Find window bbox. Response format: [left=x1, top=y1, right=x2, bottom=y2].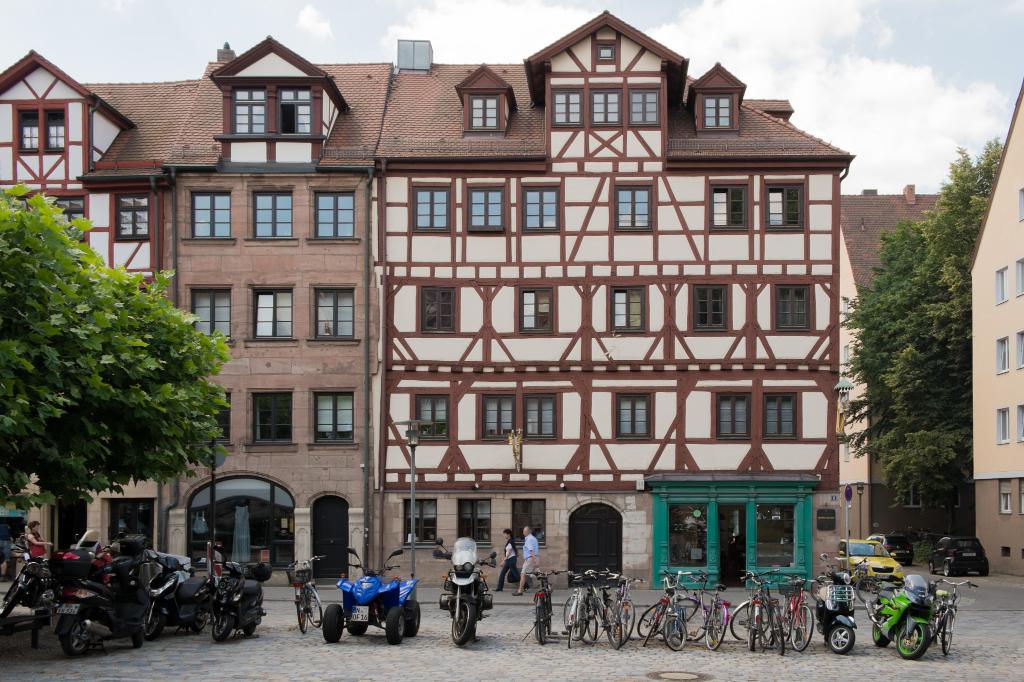
[left=750, top=393, right=797, bottom=438].
